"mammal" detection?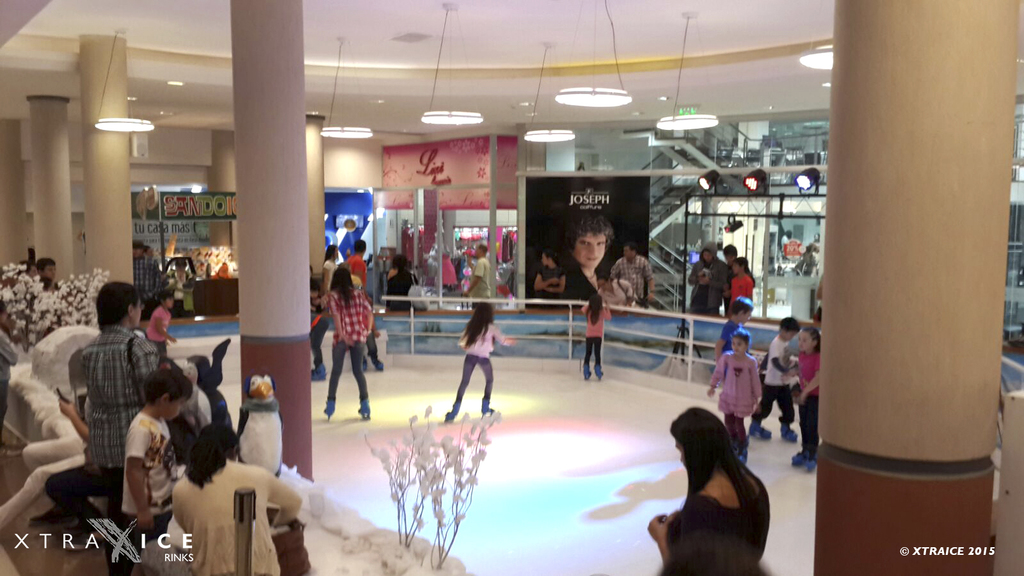
region(582, 293, 616, 380)
